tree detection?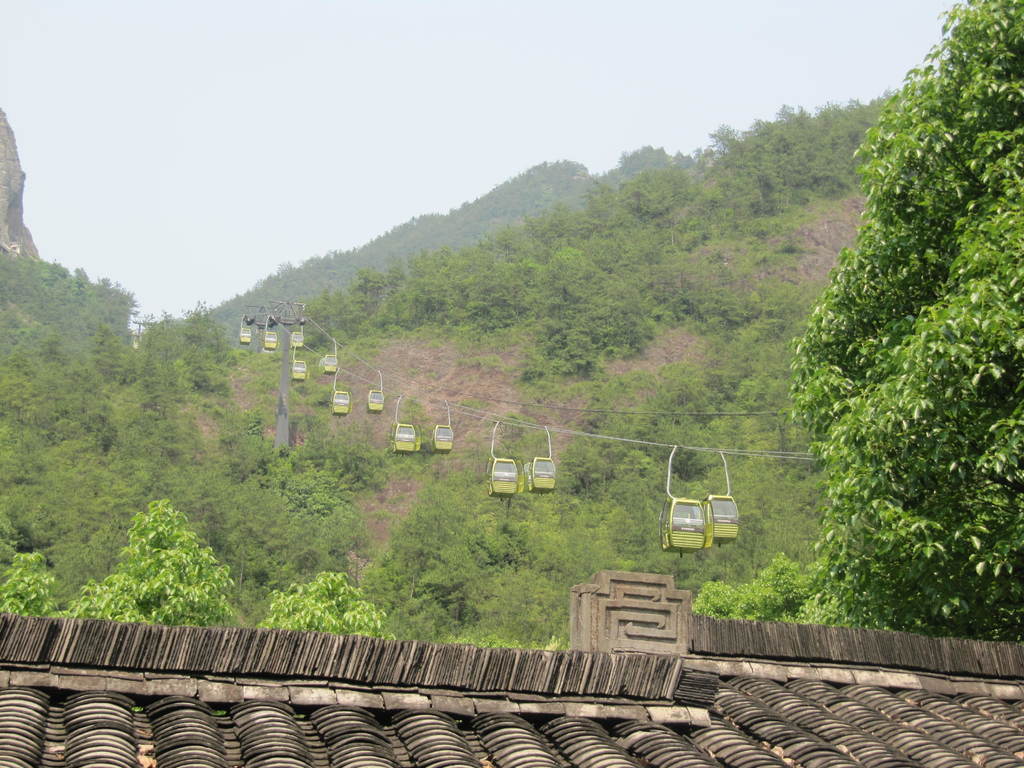
pyautogui.locateOnScreen(690, 549, 854, 631)
